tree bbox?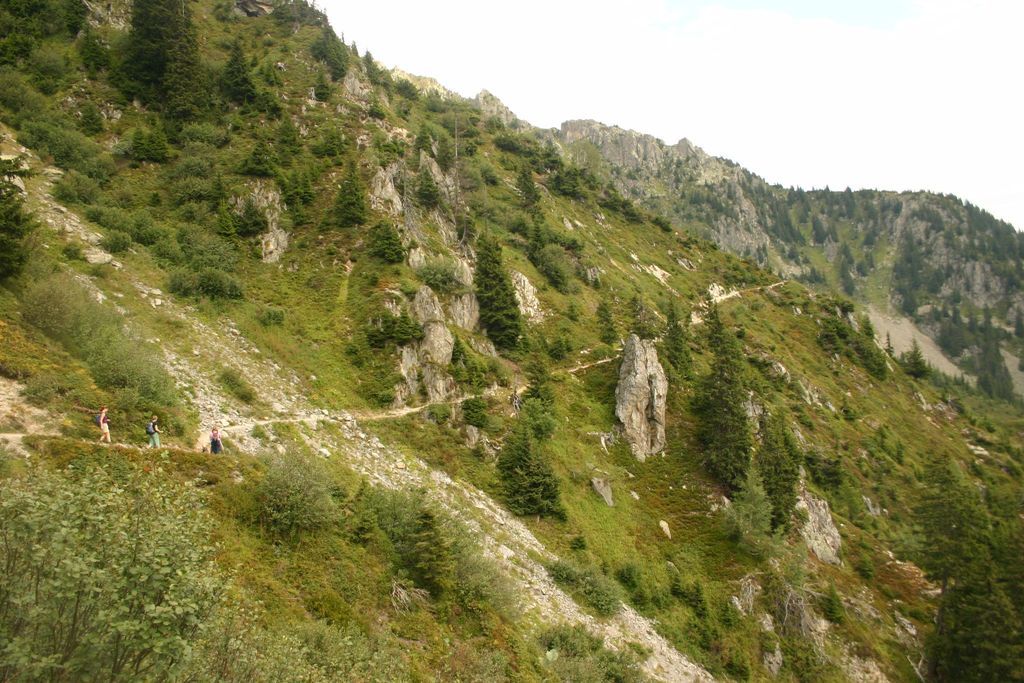
(594, 292, 618, 349)
